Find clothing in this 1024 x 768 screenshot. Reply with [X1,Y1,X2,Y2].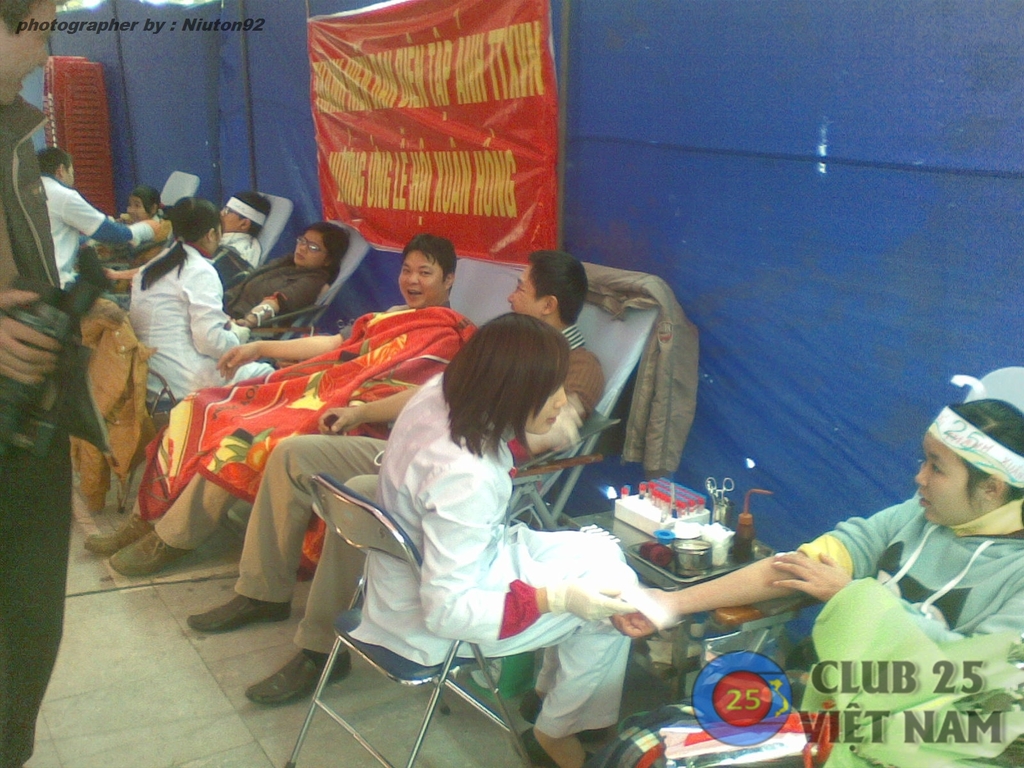
[605,497,1023,767].
